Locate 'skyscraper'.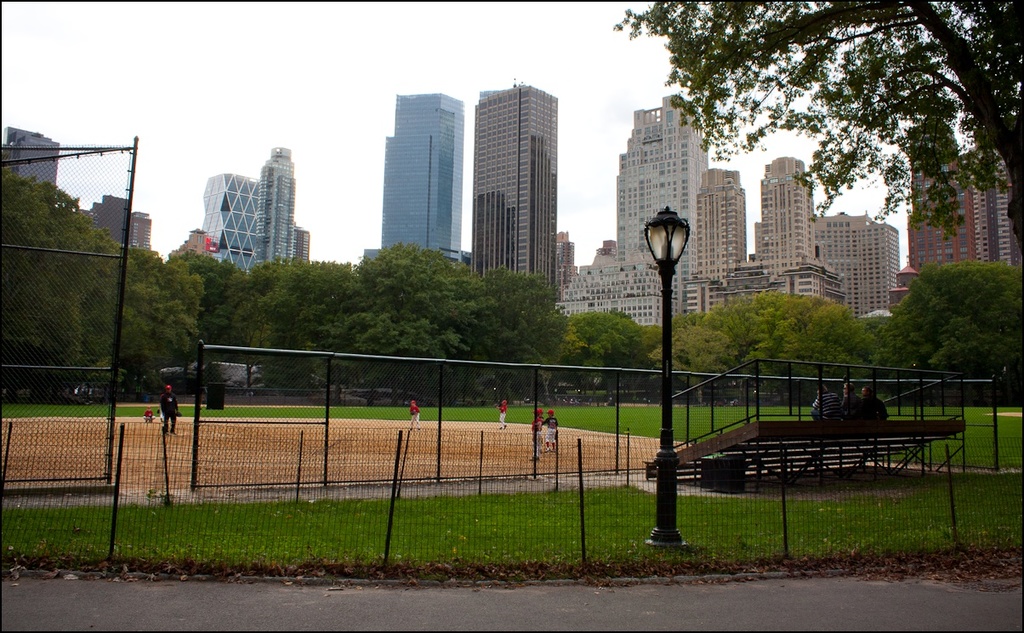
Bounding box: (196, 175, 252, 277).
